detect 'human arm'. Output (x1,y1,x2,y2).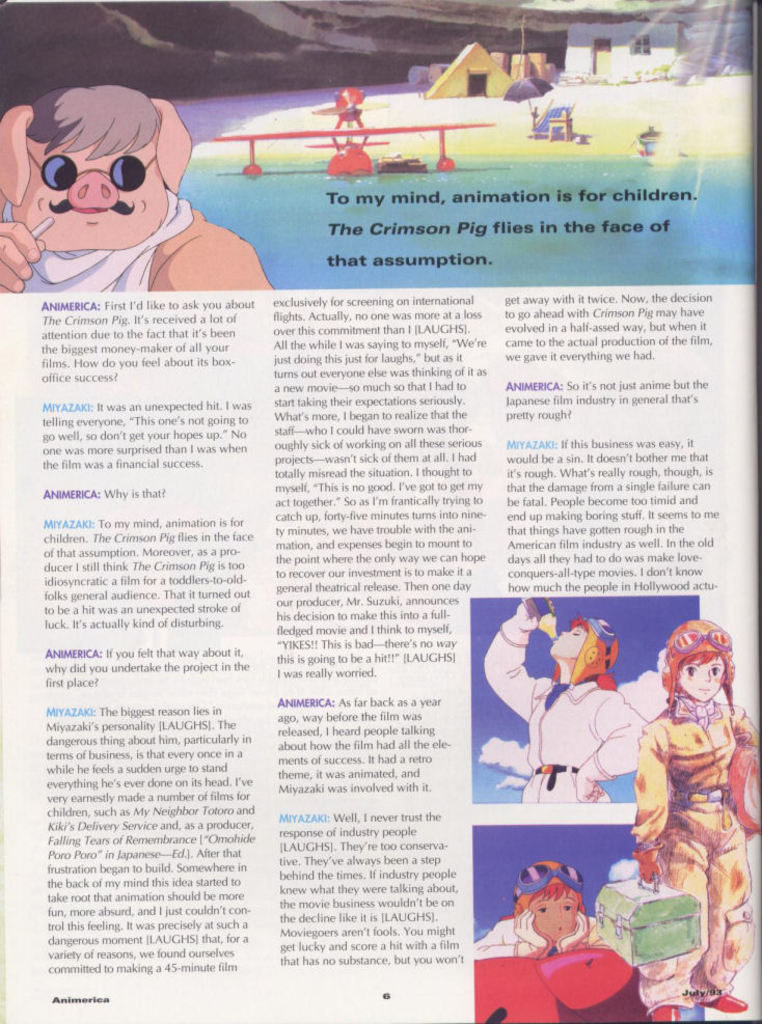
(146,217,278,303).
